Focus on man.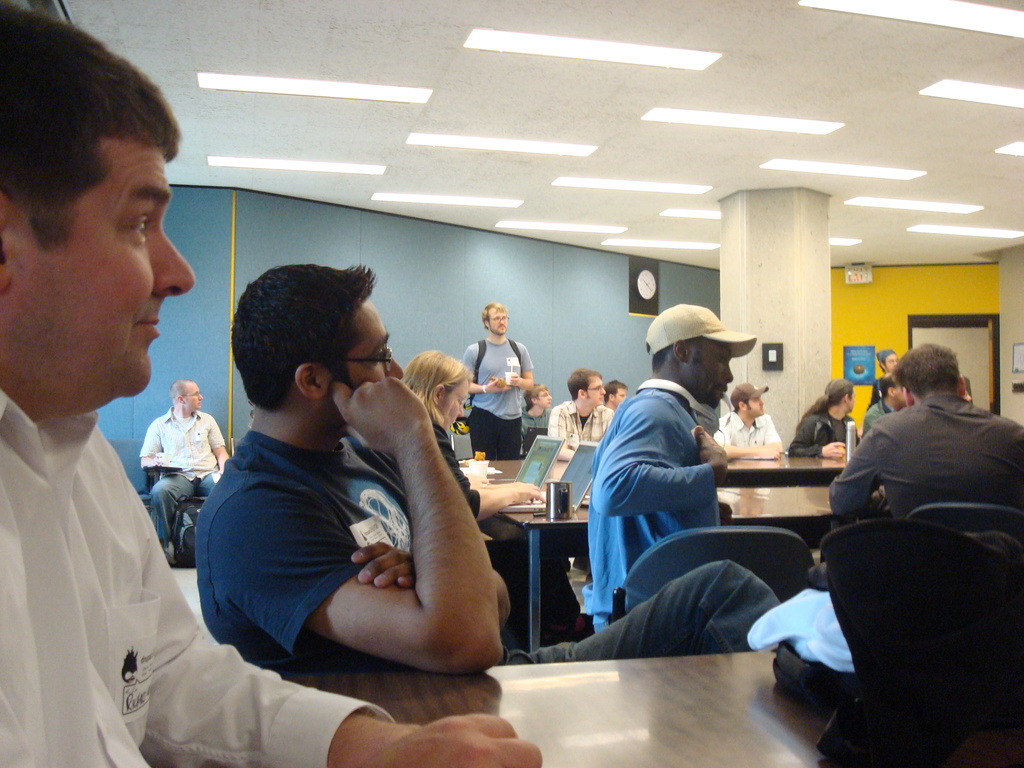
Focused at bbox(461, 301, 532, 460).
